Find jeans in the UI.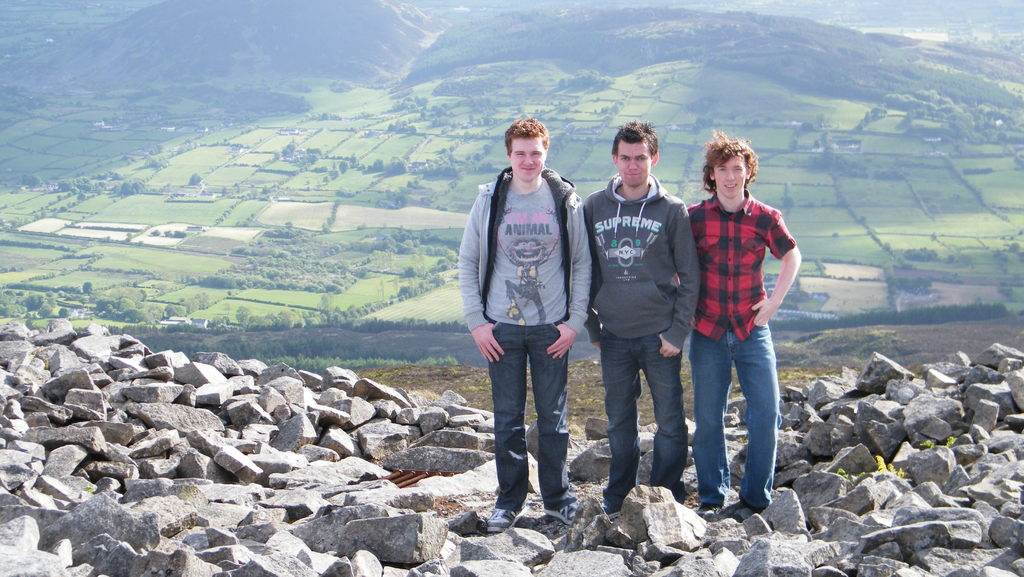
UI element at Rect(601, 330, 687, 511).
